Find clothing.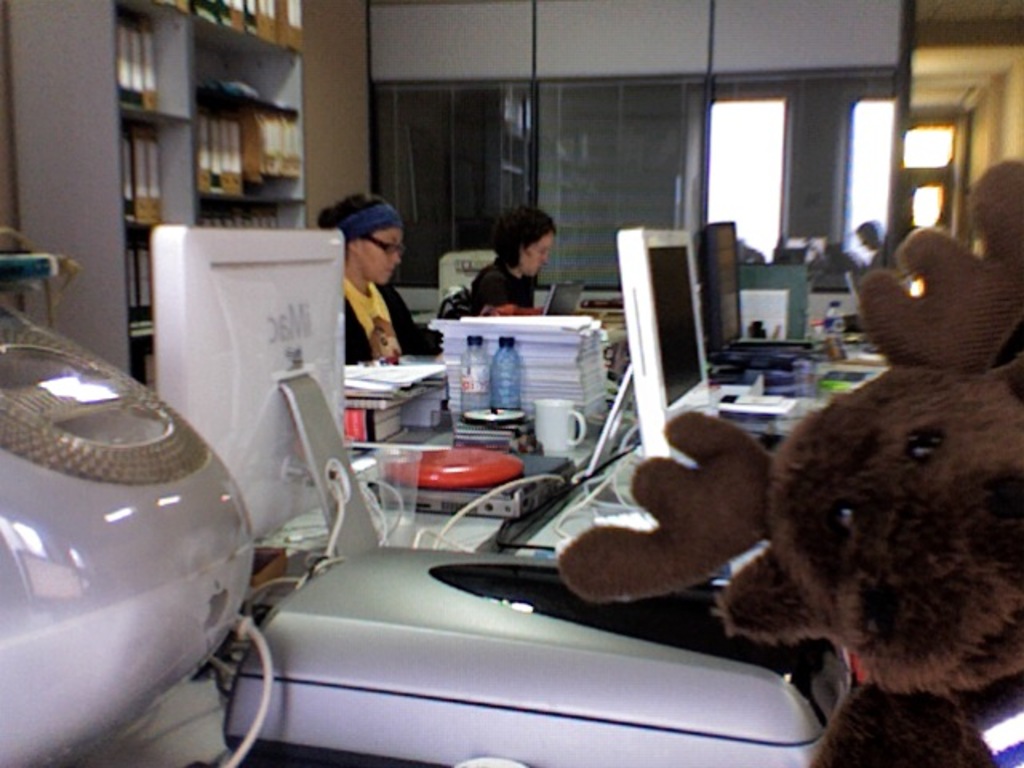
BBox(472, 256, 539, 314).
